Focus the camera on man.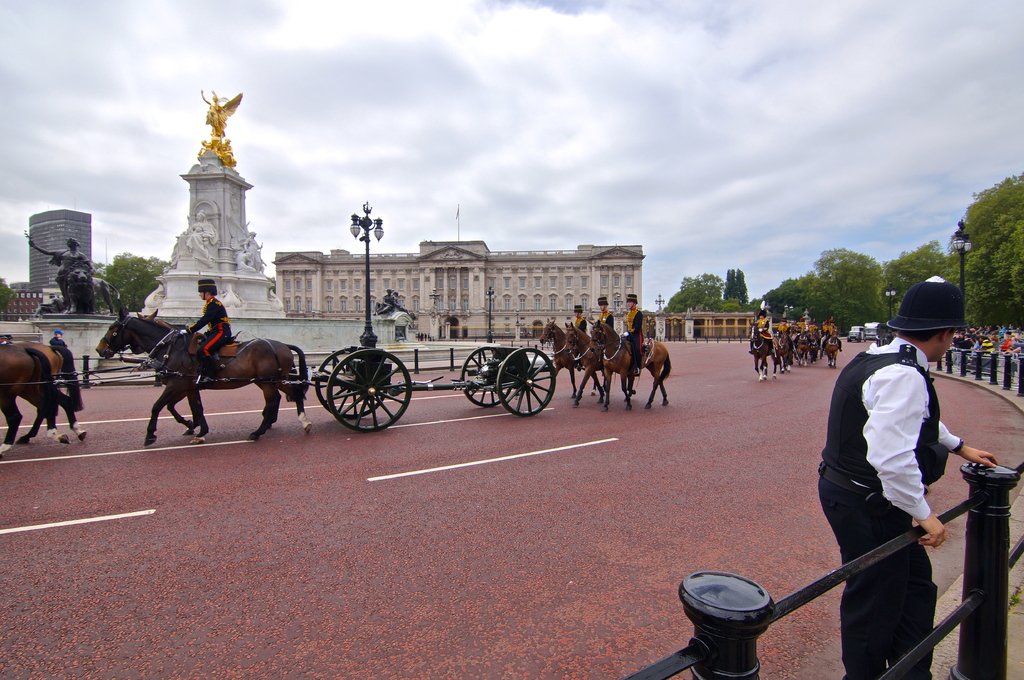
Focus region: left=623, top=294, right=644, bottom=382.
